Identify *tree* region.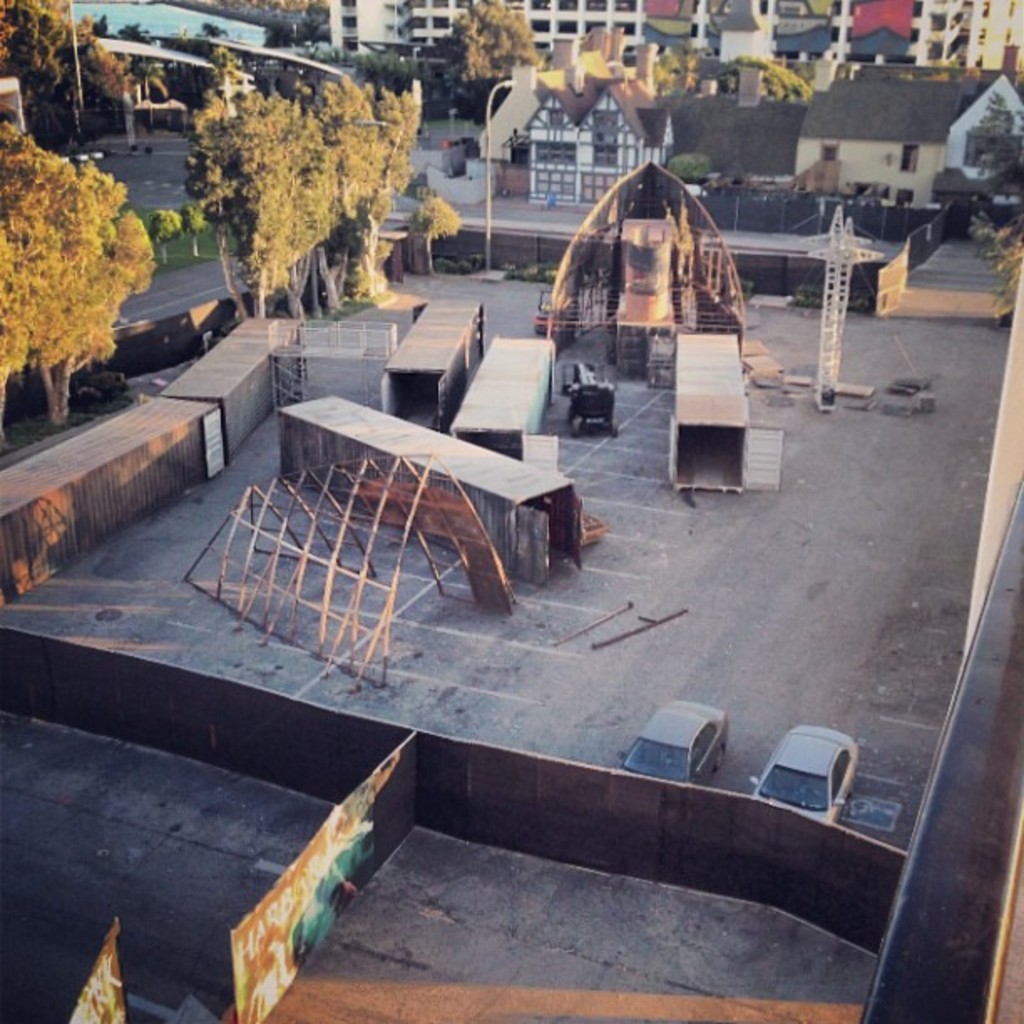
Region: region(5, 117, 151, 380).
